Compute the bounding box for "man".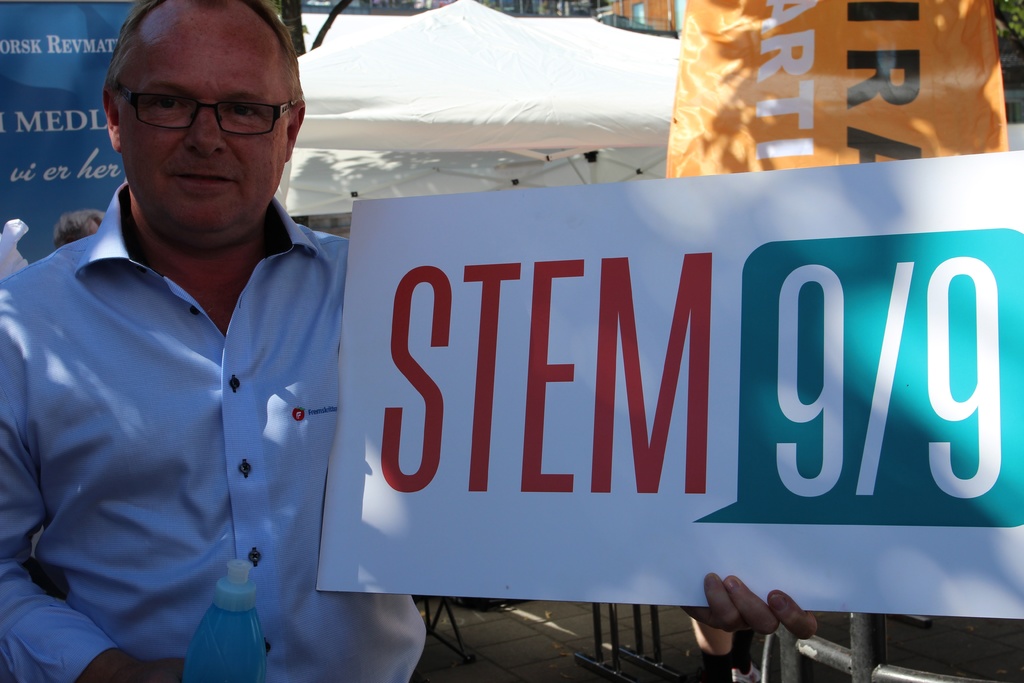
<region>0, 0, 819, 682</region>.
